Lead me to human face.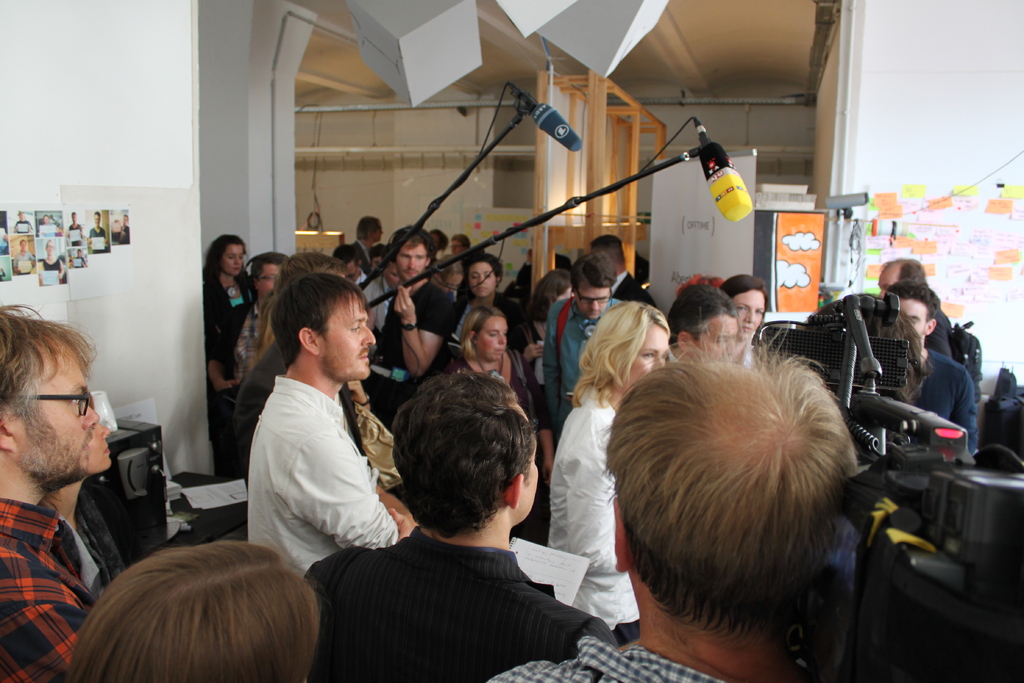
Lead to [466,261,493,297].
